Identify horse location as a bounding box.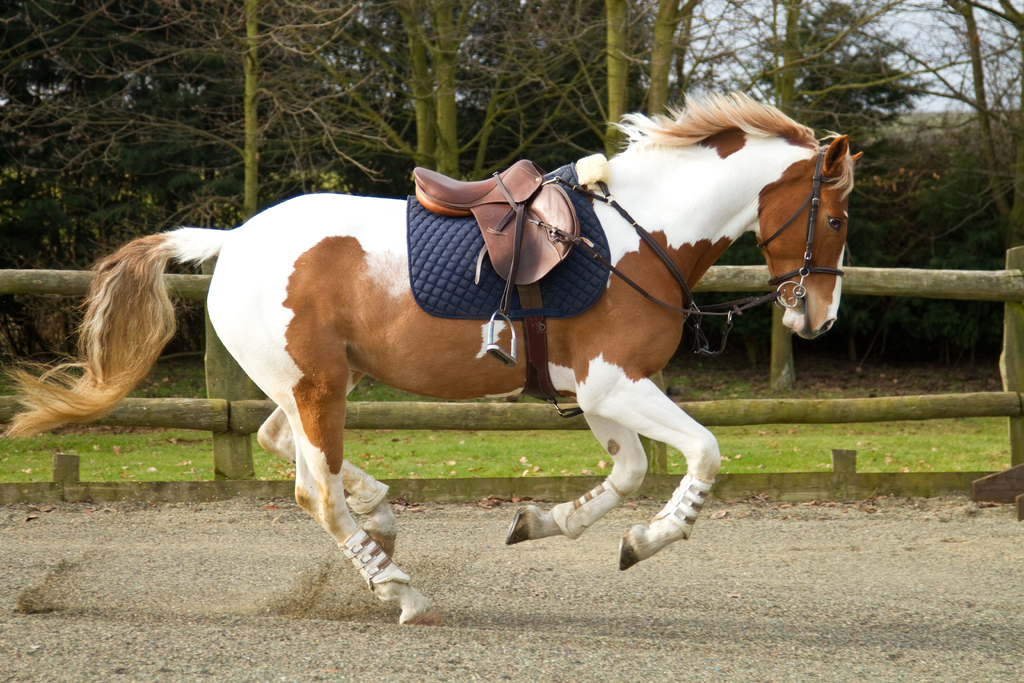
left=6, top=87, right=863, bottom=629.
